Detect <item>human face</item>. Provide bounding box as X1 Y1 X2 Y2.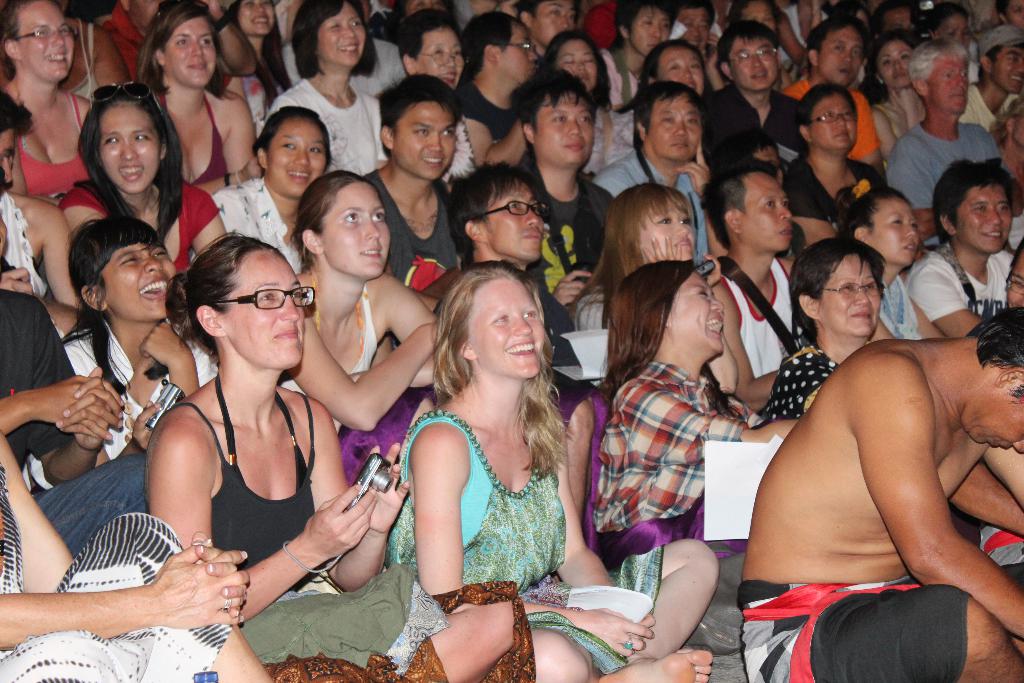
817 256 888 342.
